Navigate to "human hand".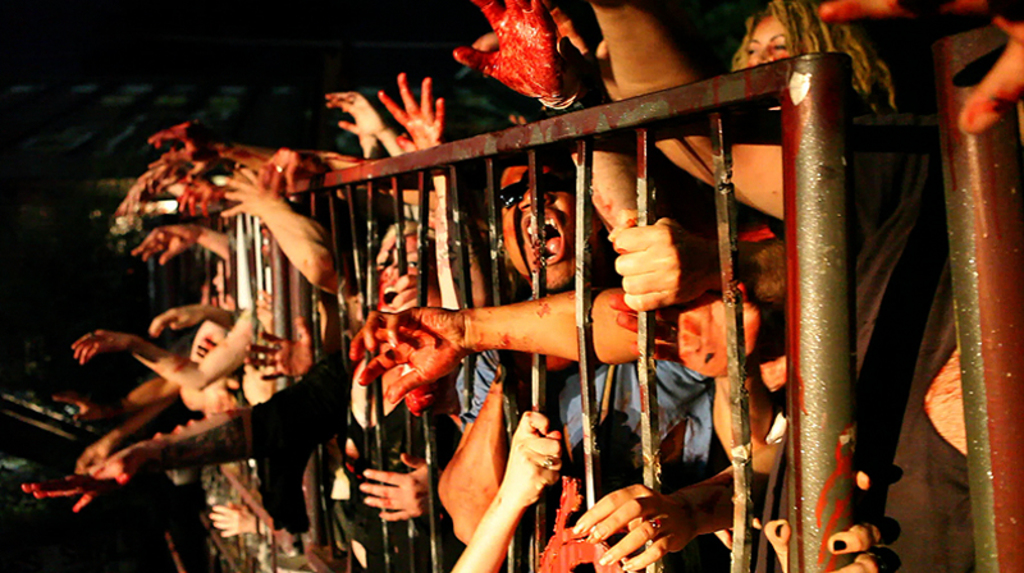
Navigation target: rect(68, 326, 140, 368).
